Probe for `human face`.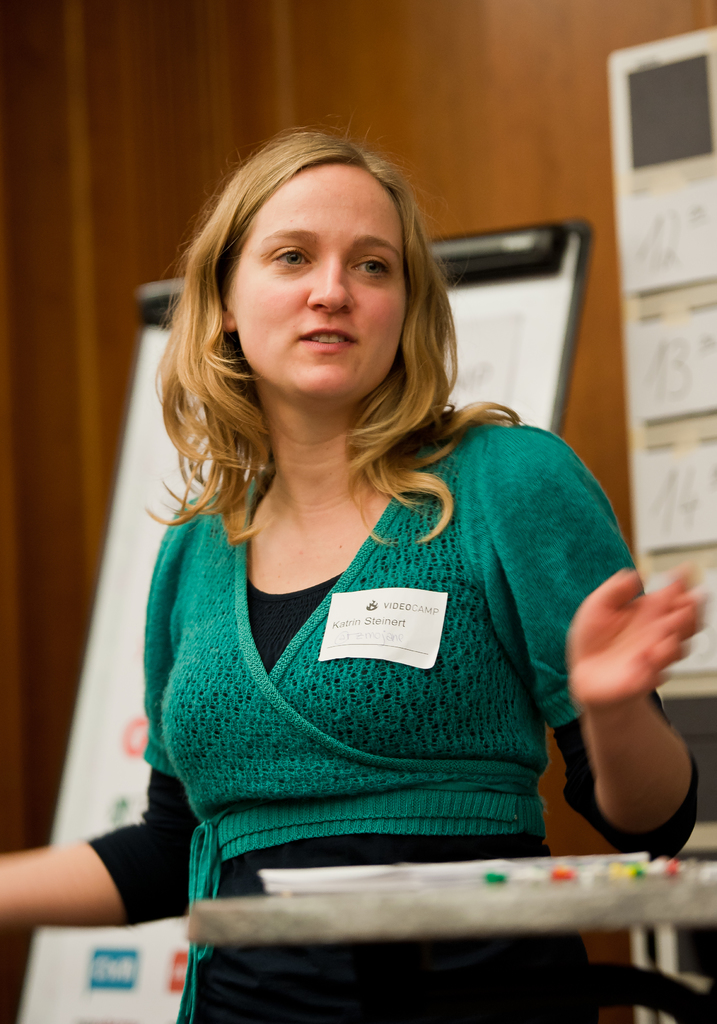
Probe result: {"left": 236, "top": 164, "right": 406, "bottom": 401}.
